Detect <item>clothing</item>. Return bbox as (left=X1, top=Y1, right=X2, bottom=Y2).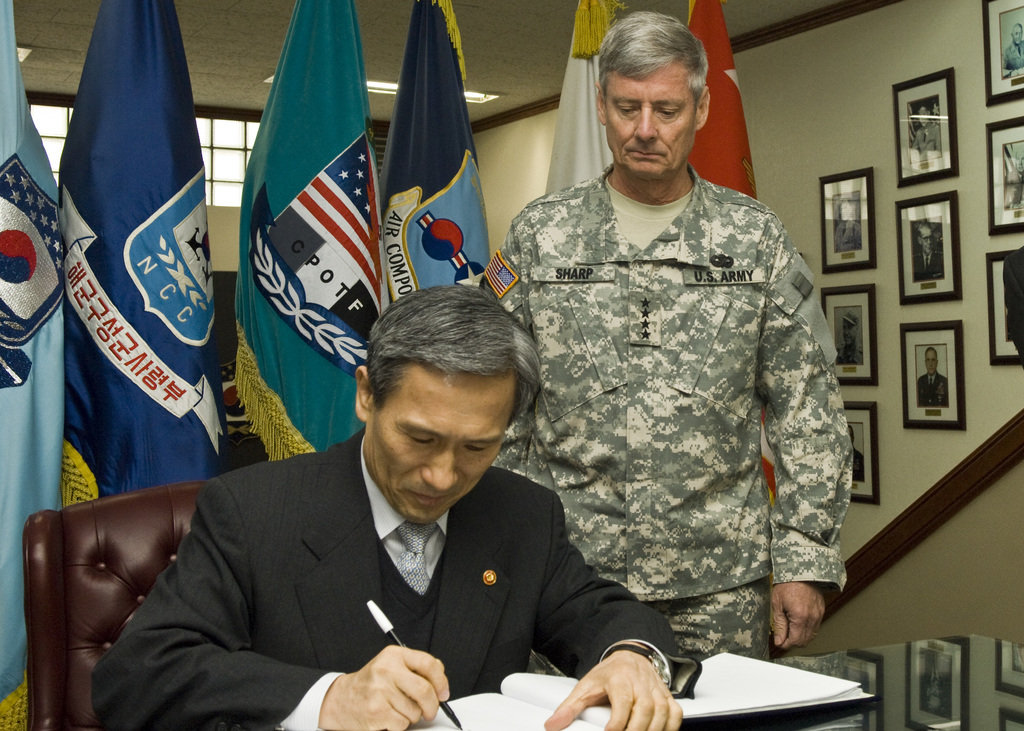
(left=909, top=118, right=942, bottom=161).
